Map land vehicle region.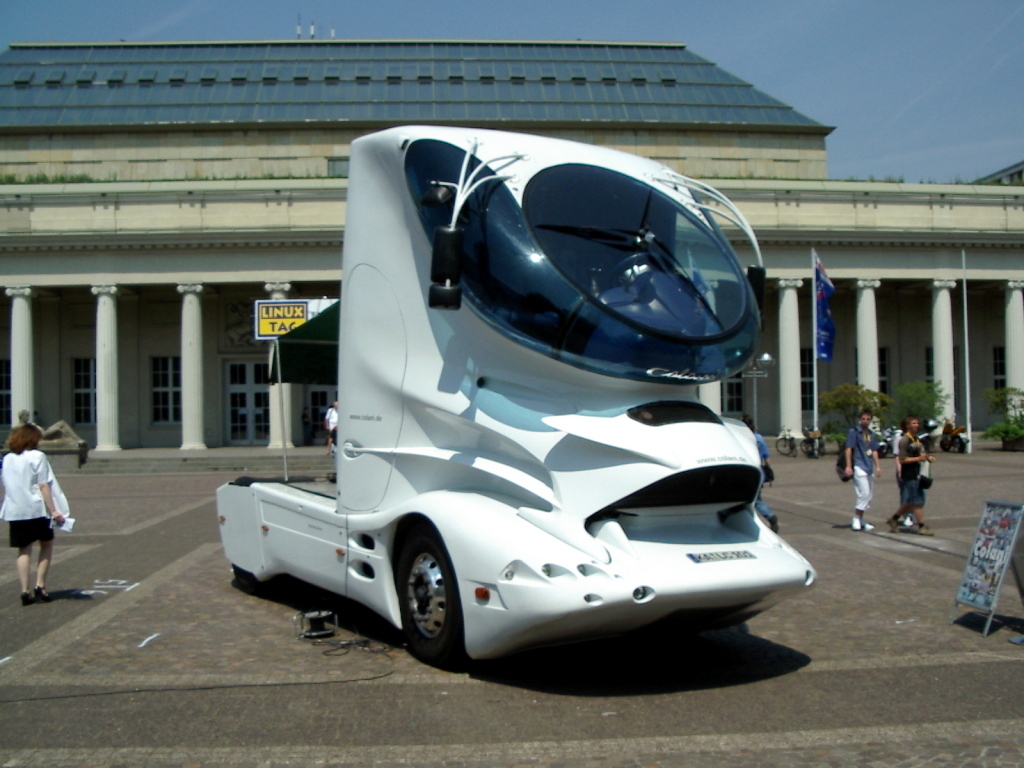
Mapped to box(216, 127, 821, 667).
